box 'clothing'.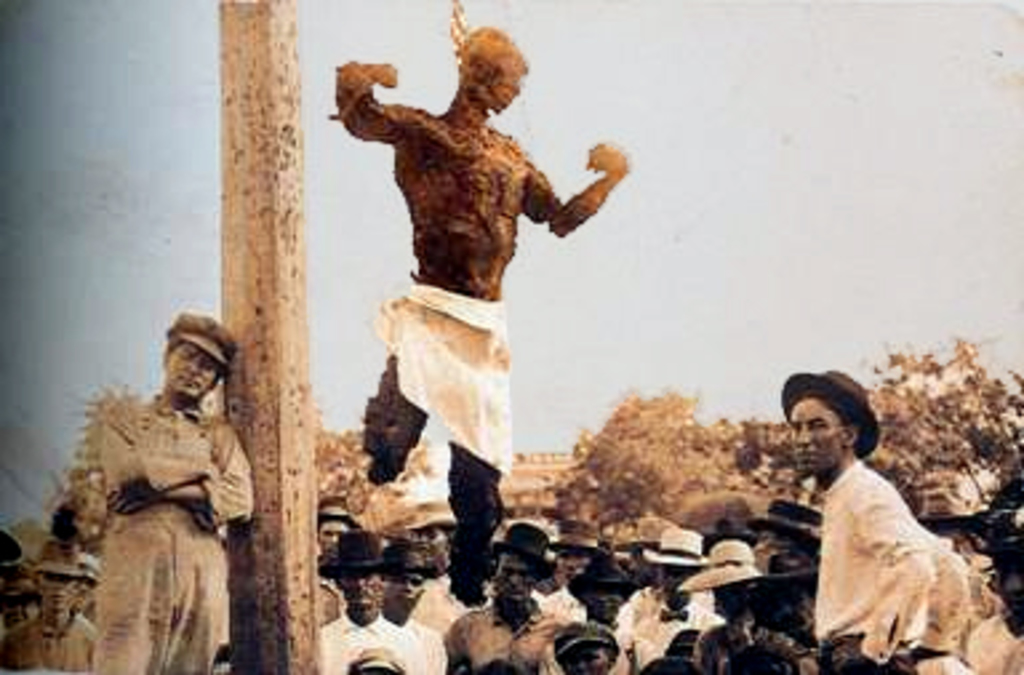
<bbox>448, 600, 584, 672</bbox>.
